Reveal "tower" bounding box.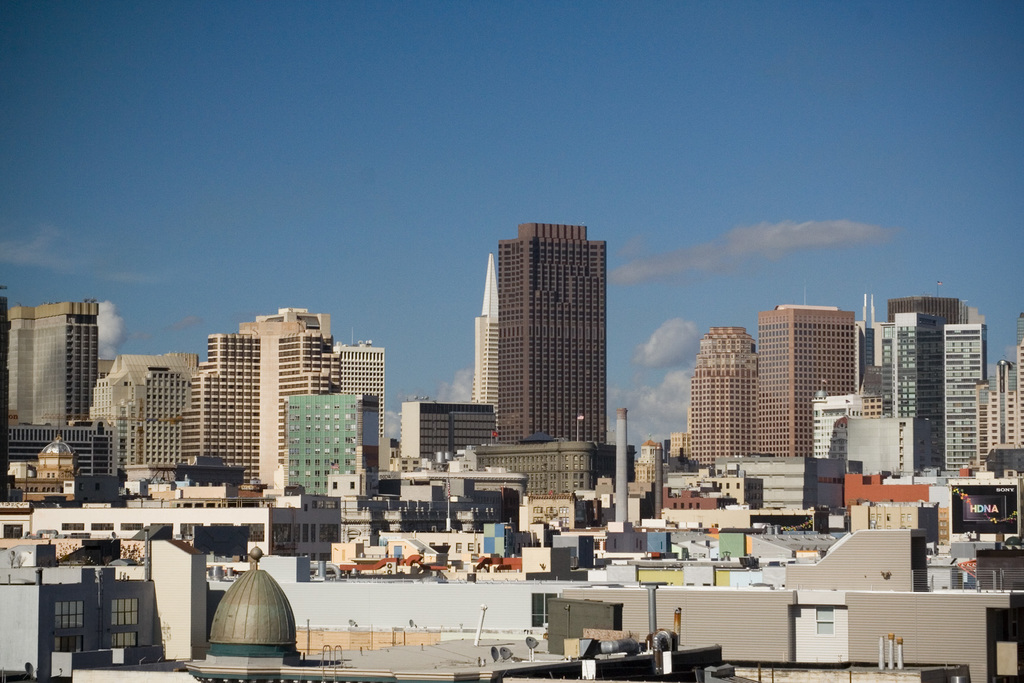
Revealed: crop(685, 323, 765, 468).
